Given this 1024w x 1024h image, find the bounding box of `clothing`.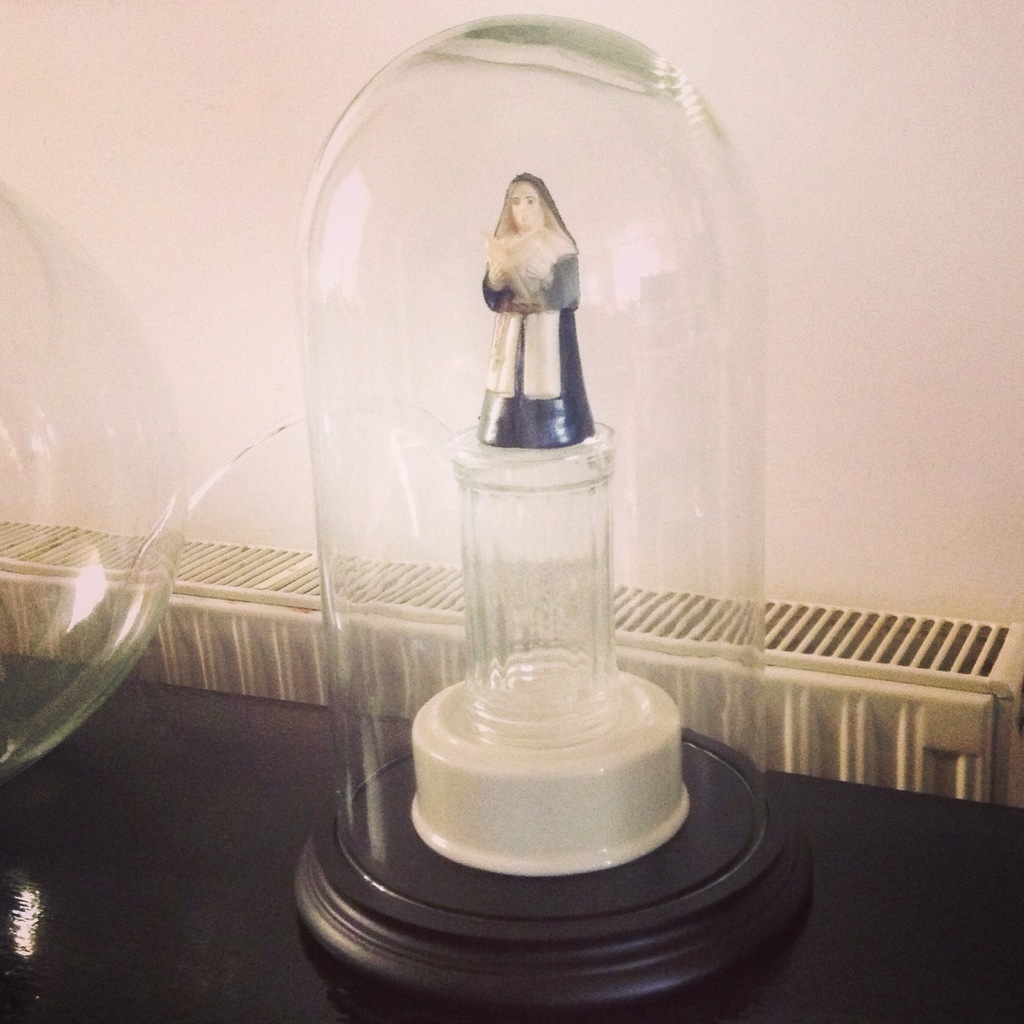
474/172/596/450.
